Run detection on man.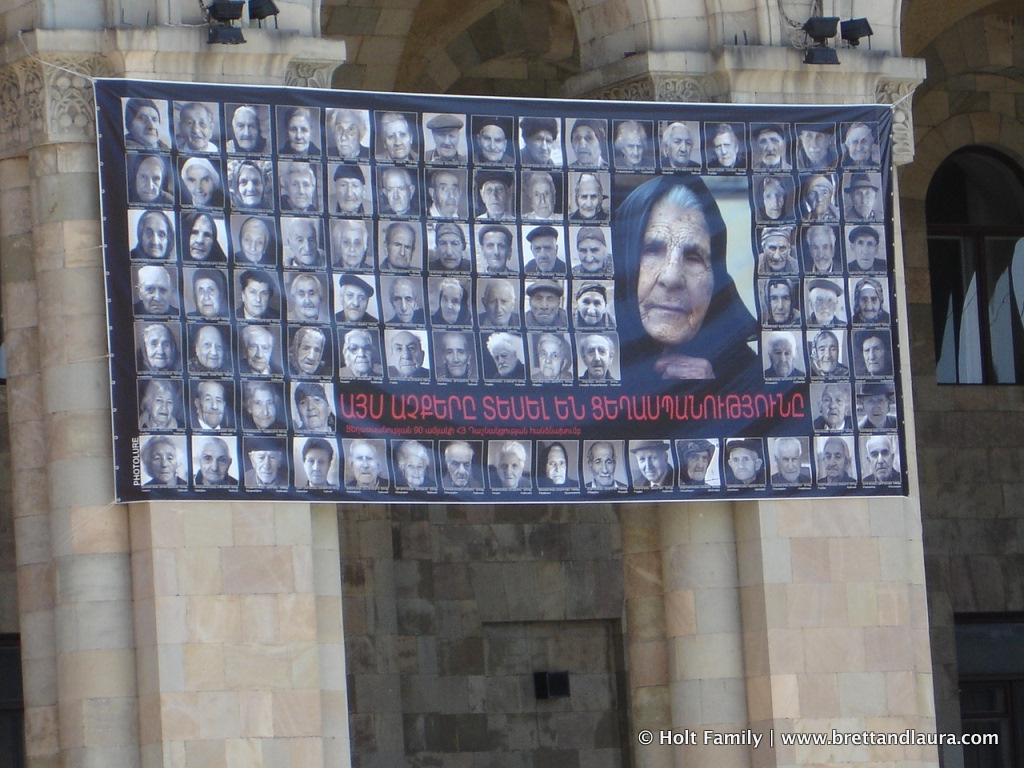
Result: bbox(587, 444, 632, 492).
